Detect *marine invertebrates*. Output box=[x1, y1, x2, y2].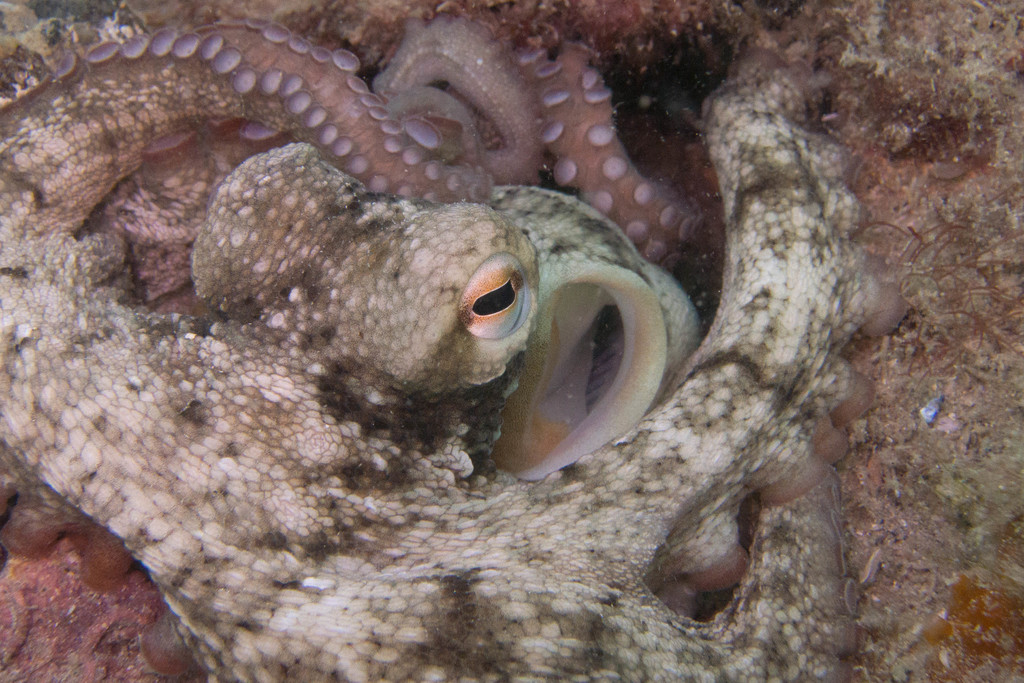
box=[0, 9, 915, 682].
